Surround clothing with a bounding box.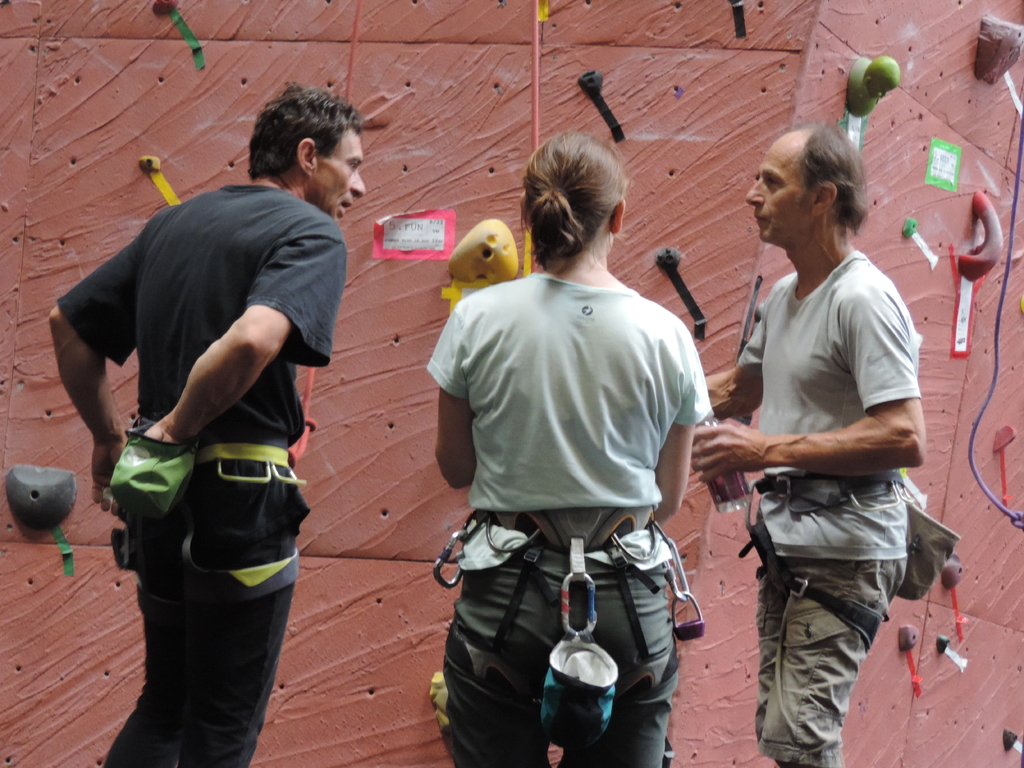
crop(724, 257, 927, 557).
